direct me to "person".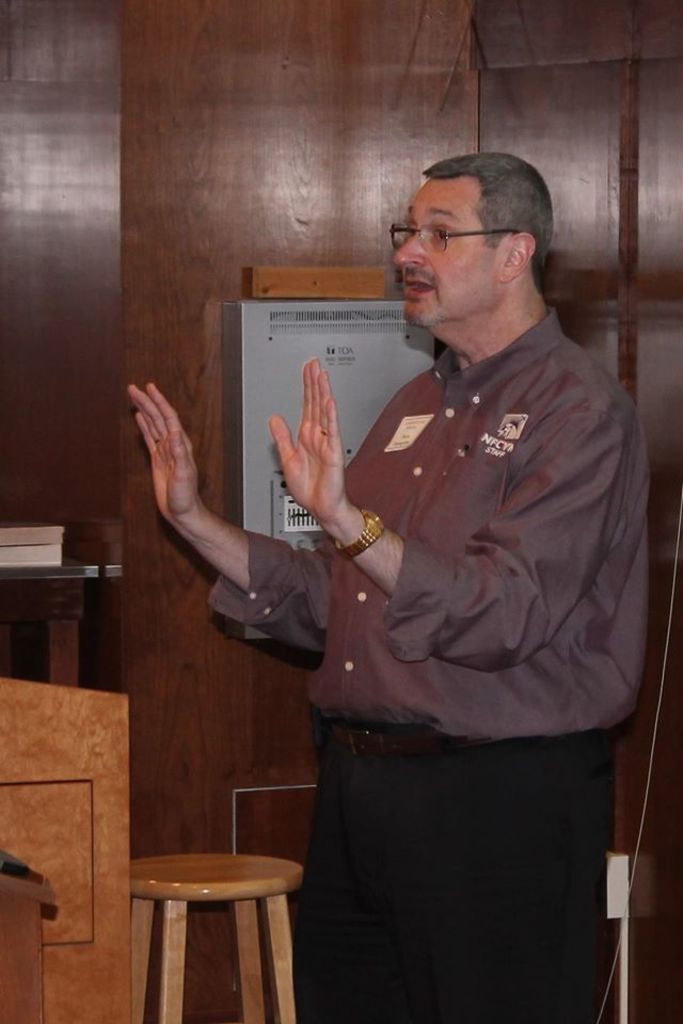
Direction: 205:153:636:1010.
